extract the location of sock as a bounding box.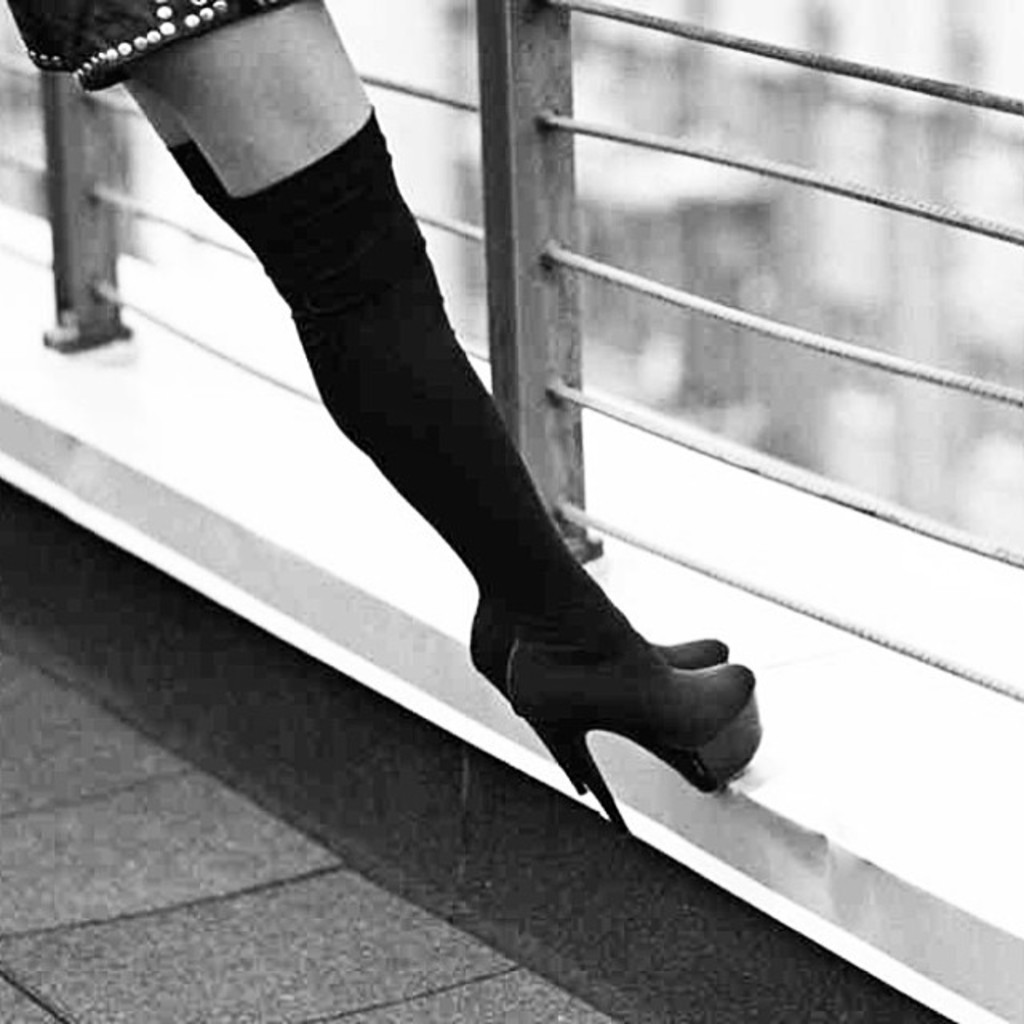
box(227, 107, 656, 653).
